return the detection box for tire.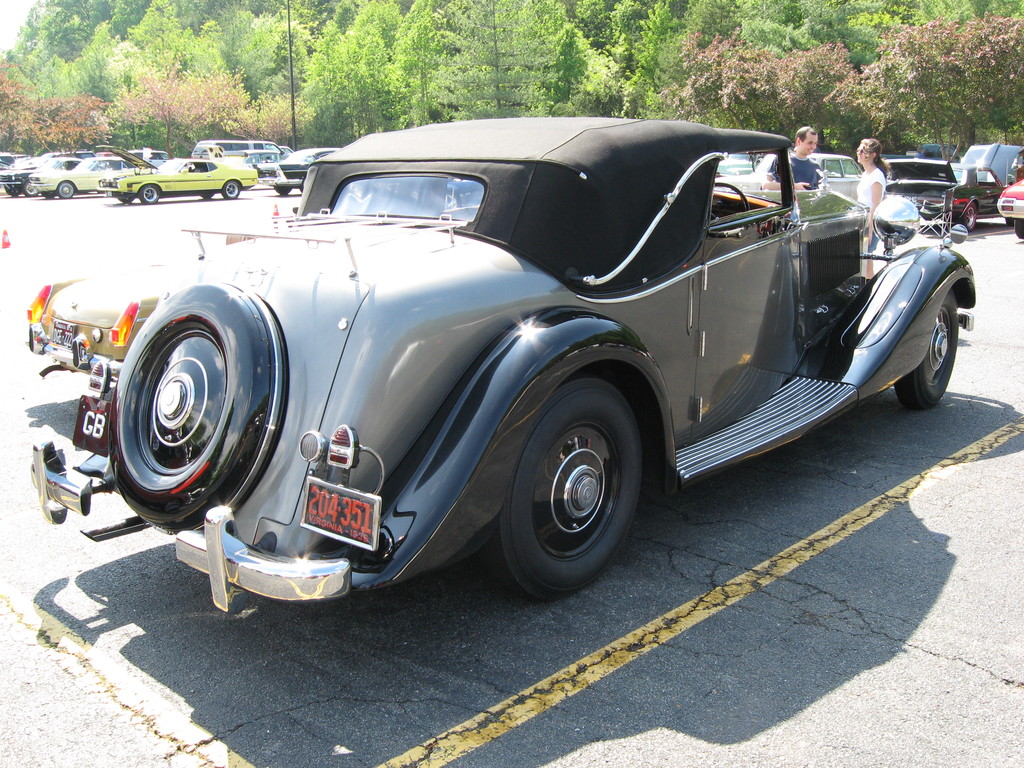
select_region(952, 202, 984, 230).
